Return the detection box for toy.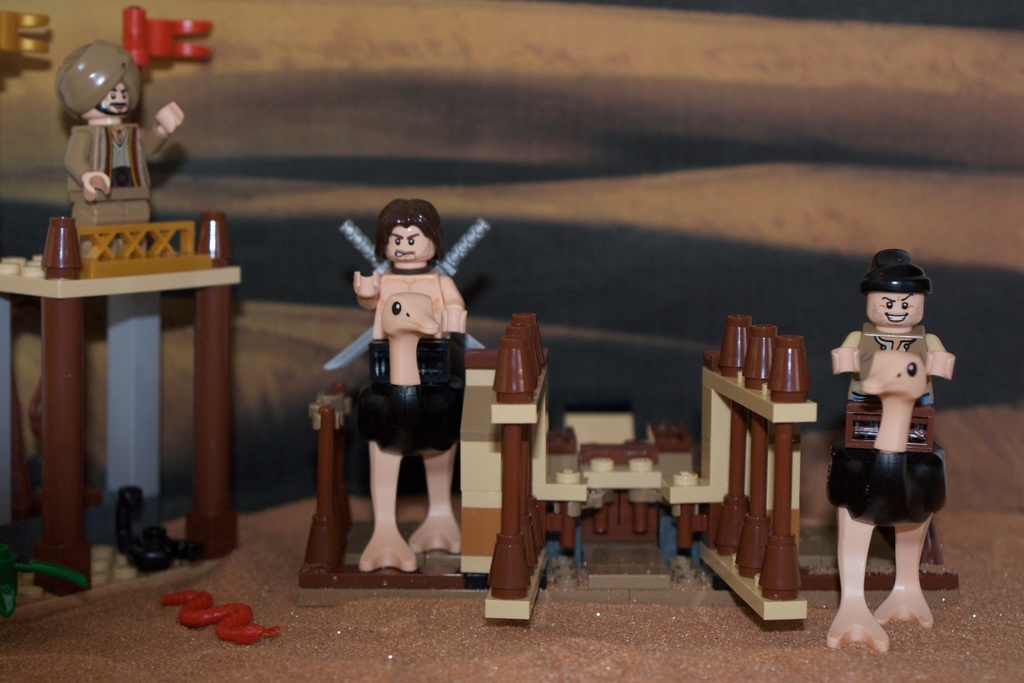
<bbox>163, 587, 283, 646</bbox>.
